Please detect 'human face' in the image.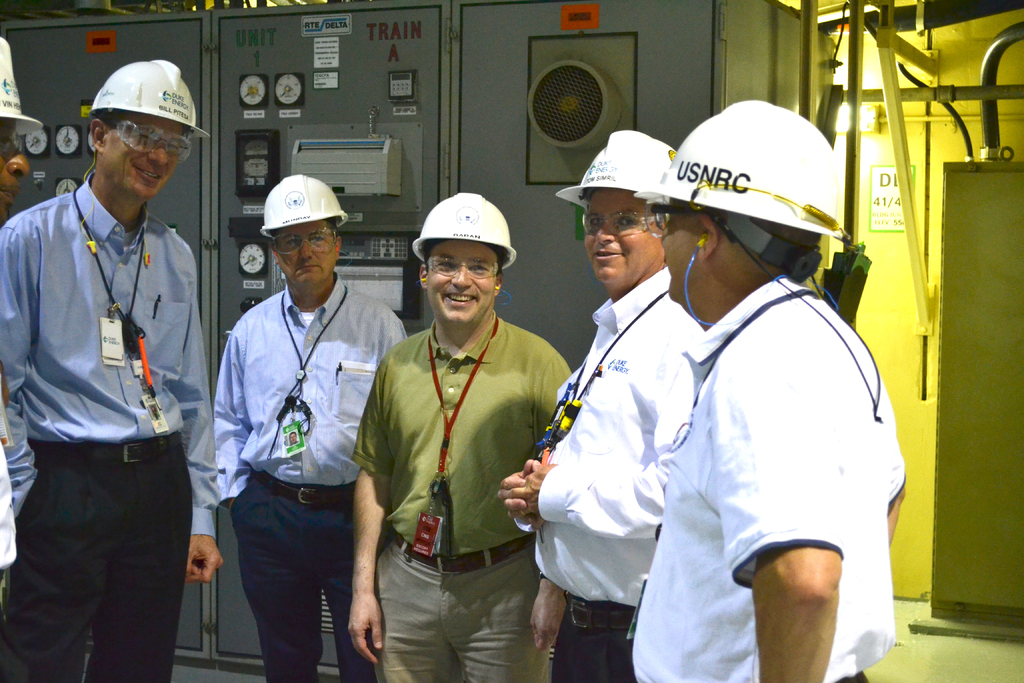
<bbox>662, 196, 698, 299</bbox>.
